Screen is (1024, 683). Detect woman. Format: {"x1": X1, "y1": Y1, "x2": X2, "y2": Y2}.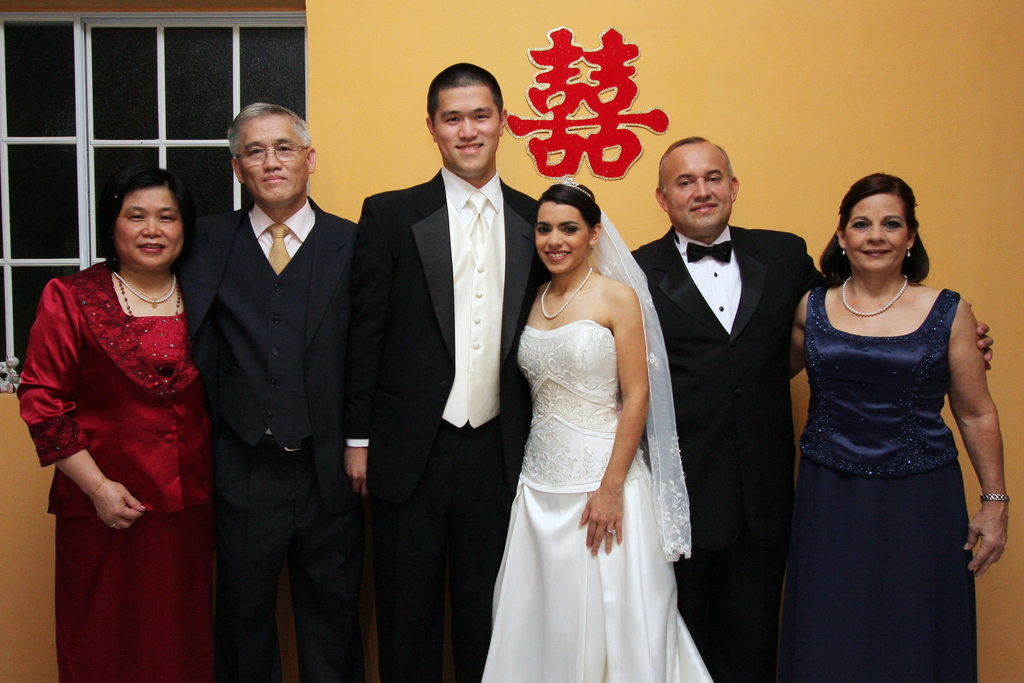
{"x1": 23, "y1": 167, "x2": 205, "y2": 682}.
